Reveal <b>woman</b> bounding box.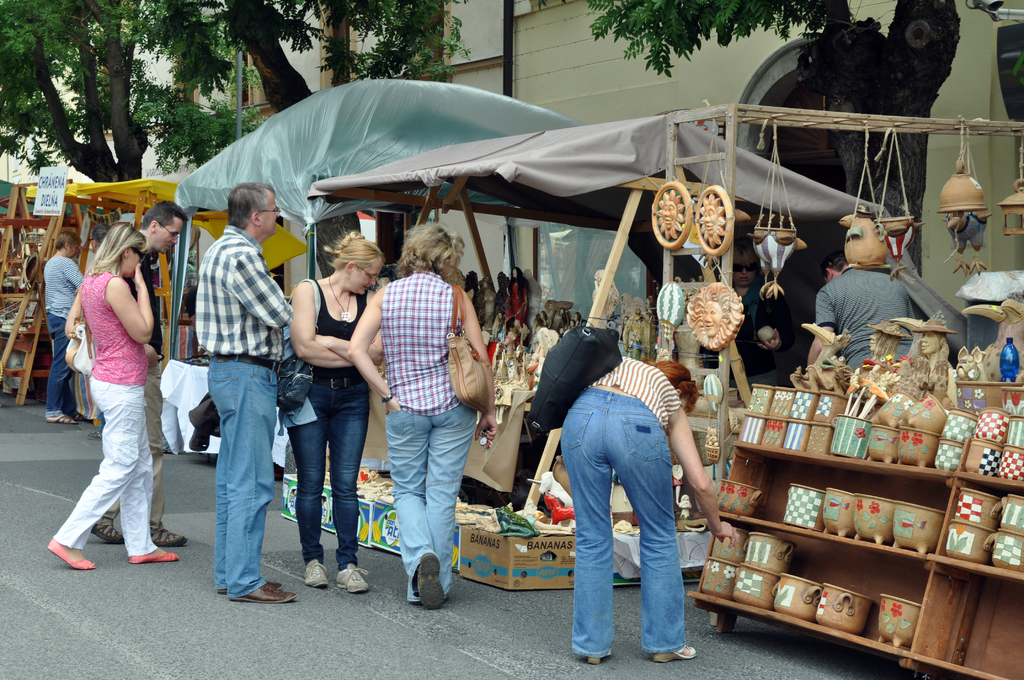
Revealed: [x1=550, y1=353, x2=741, y2=667].
